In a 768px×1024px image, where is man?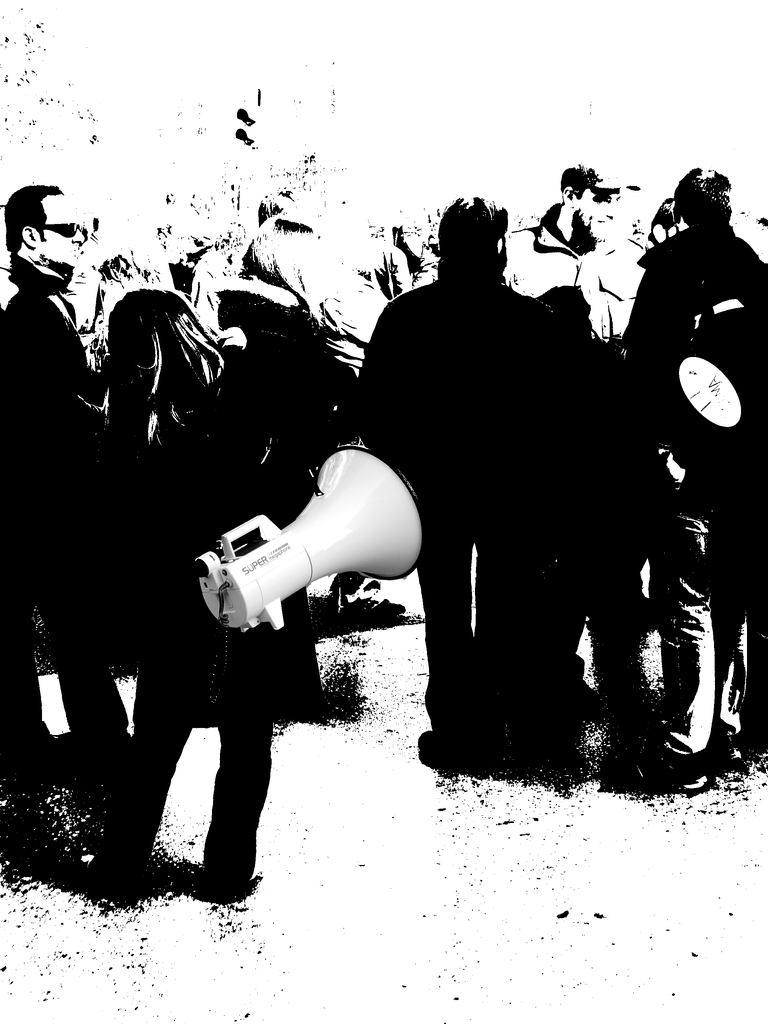
(508, 156, 653, 352).
